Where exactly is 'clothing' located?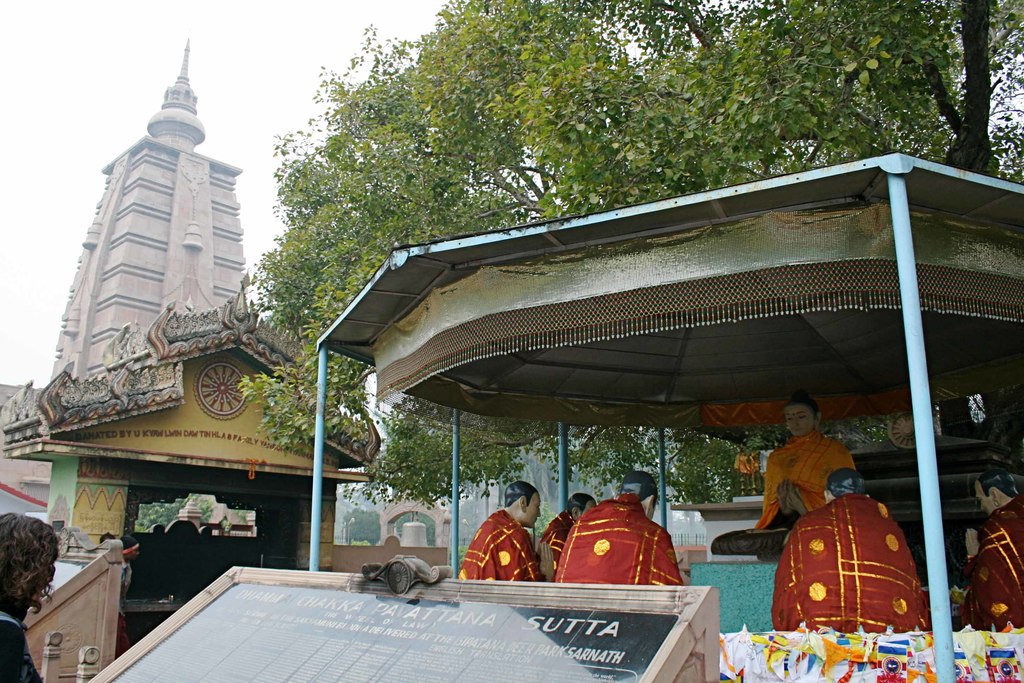
Its bounding box is <bbox>538, 509, 579, 550</bbox>.
